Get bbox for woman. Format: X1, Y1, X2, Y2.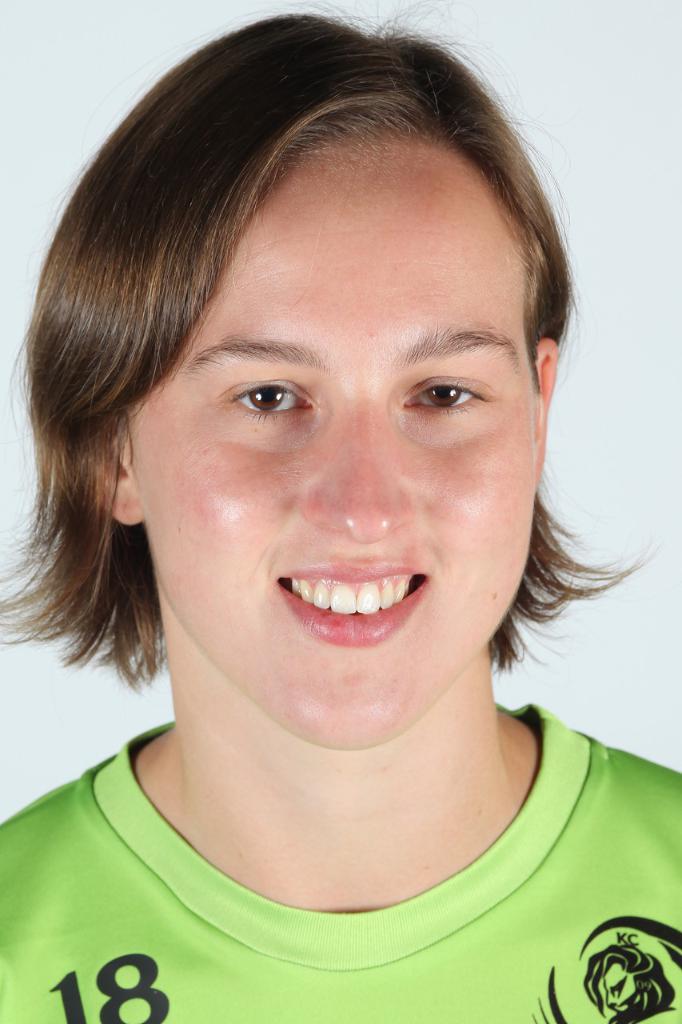
0, 0, 681, 1023.
